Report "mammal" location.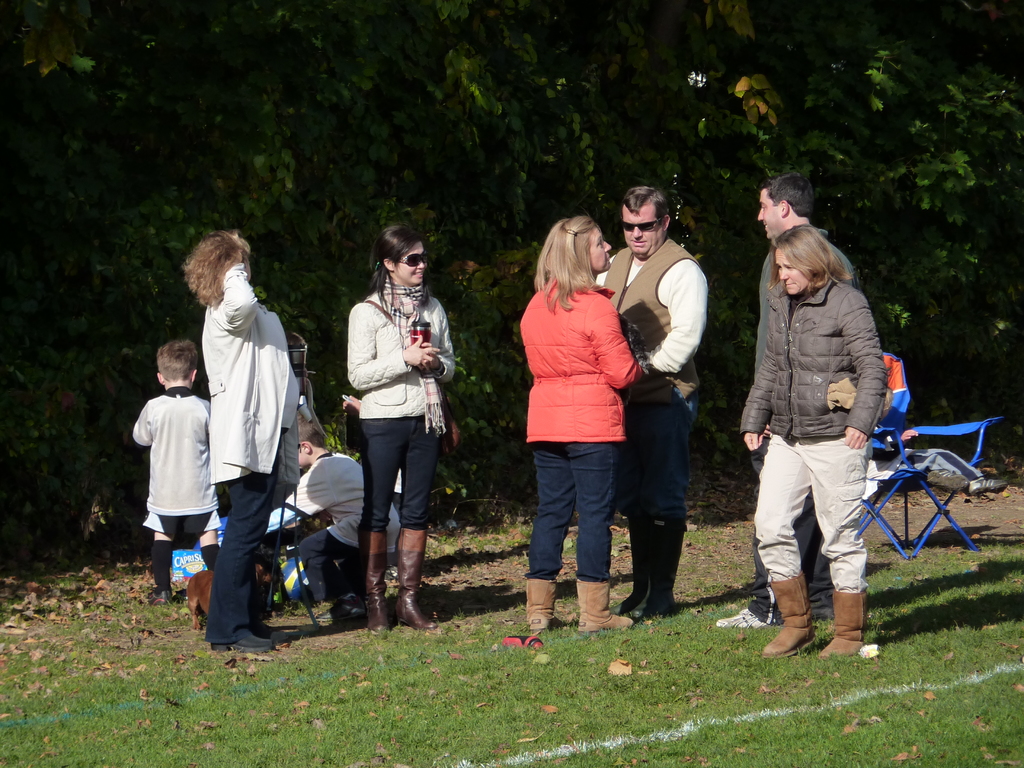
Report: 513,212,631,630.
